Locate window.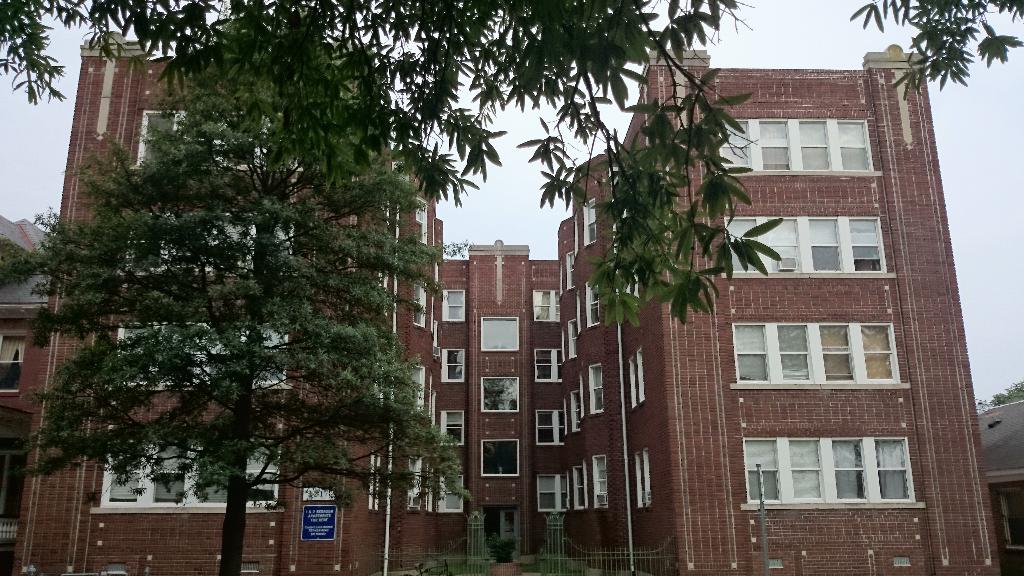
Bounding box: Rect(741, 419, 927, 515).
